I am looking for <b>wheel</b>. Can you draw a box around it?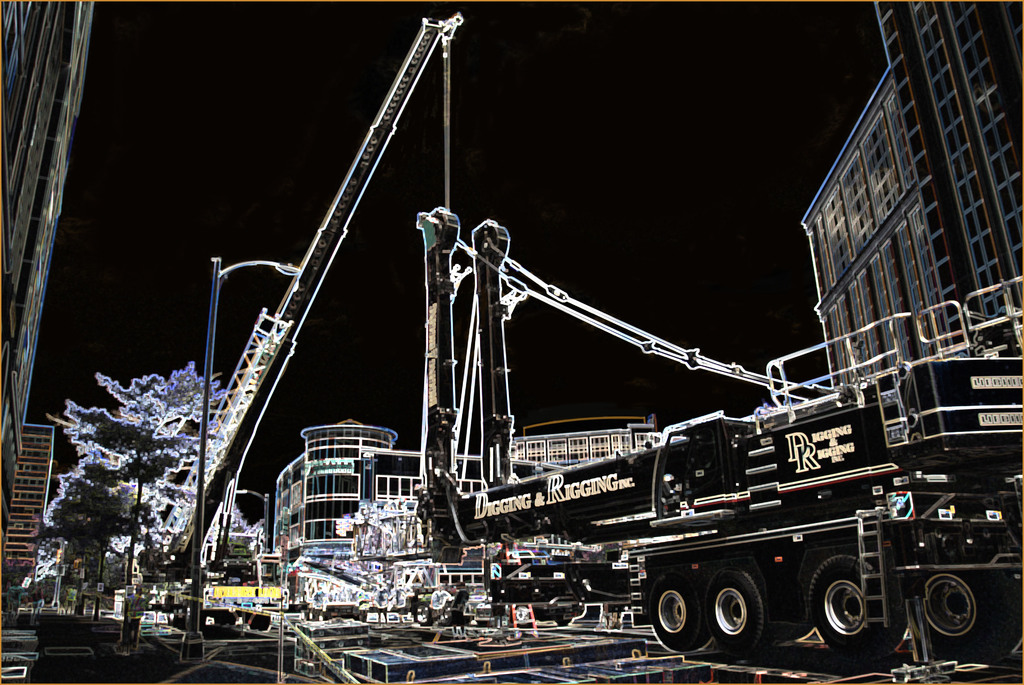
Sure, the bounding box is {"x1": 643, "y1": 572, "x2": 714, "y2": 652}.
